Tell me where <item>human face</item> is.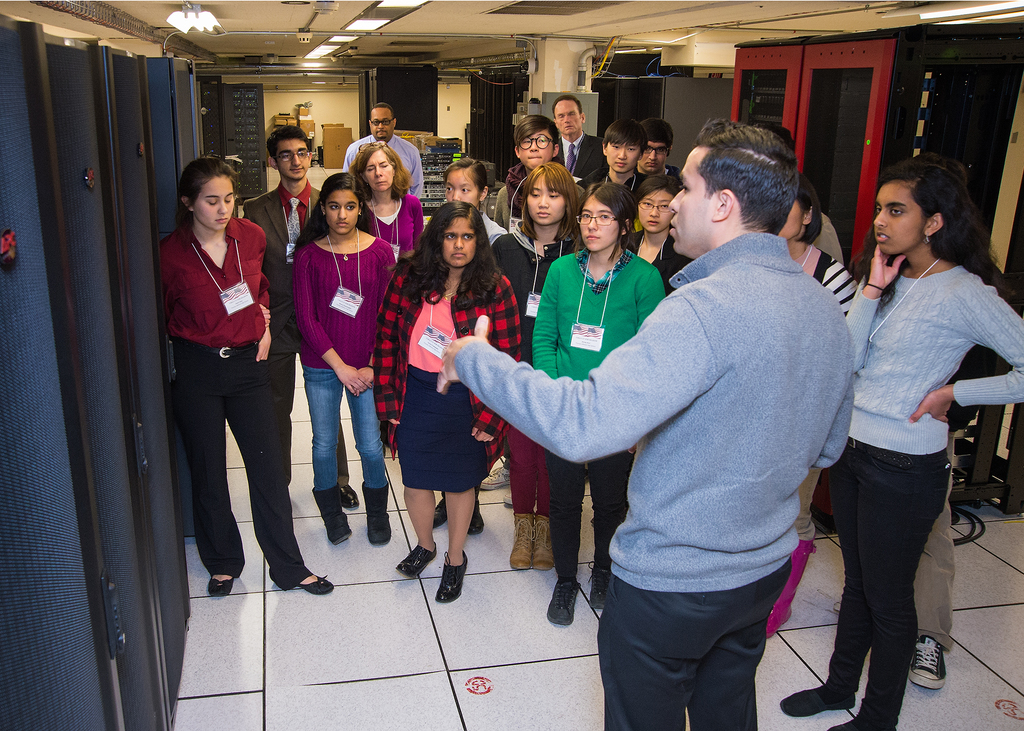
<item>human face</item> is at (637,189,673,232).
